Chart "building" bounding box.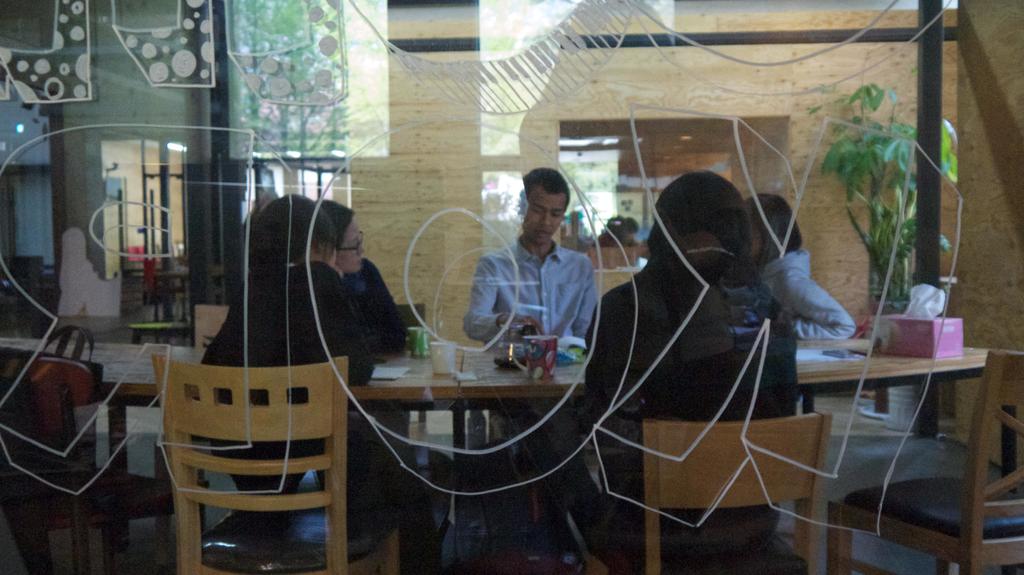
Charted: <box>0,0,1023,574</box>.
